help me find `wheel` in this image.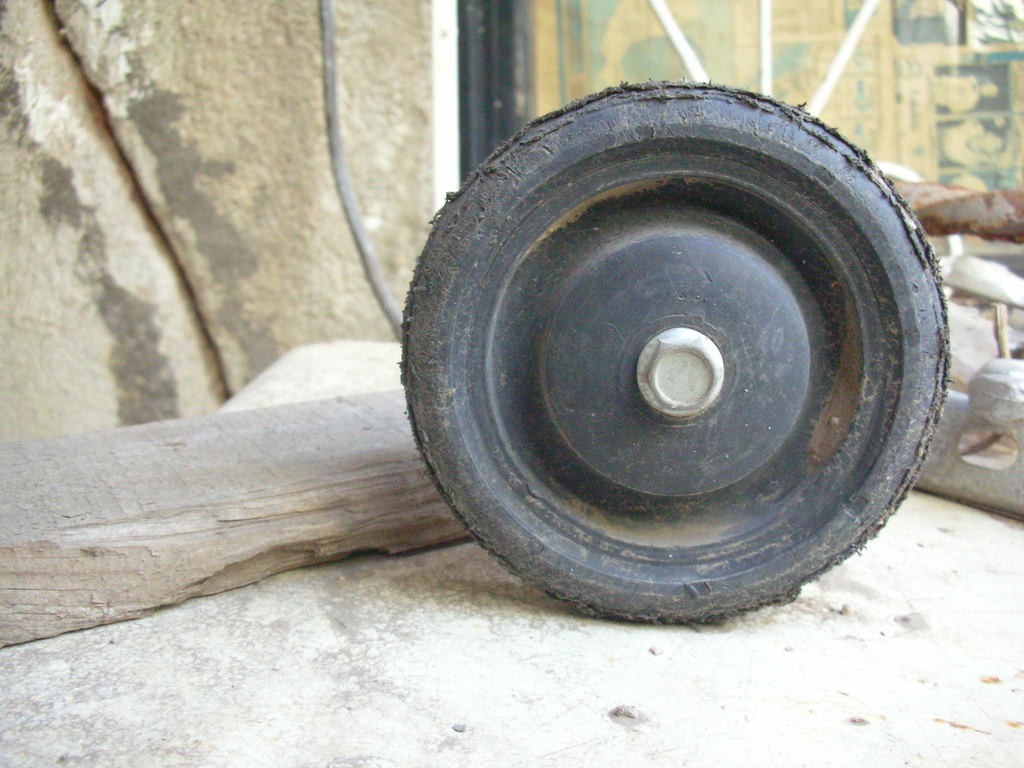
Found it: [401,88,943,612].
